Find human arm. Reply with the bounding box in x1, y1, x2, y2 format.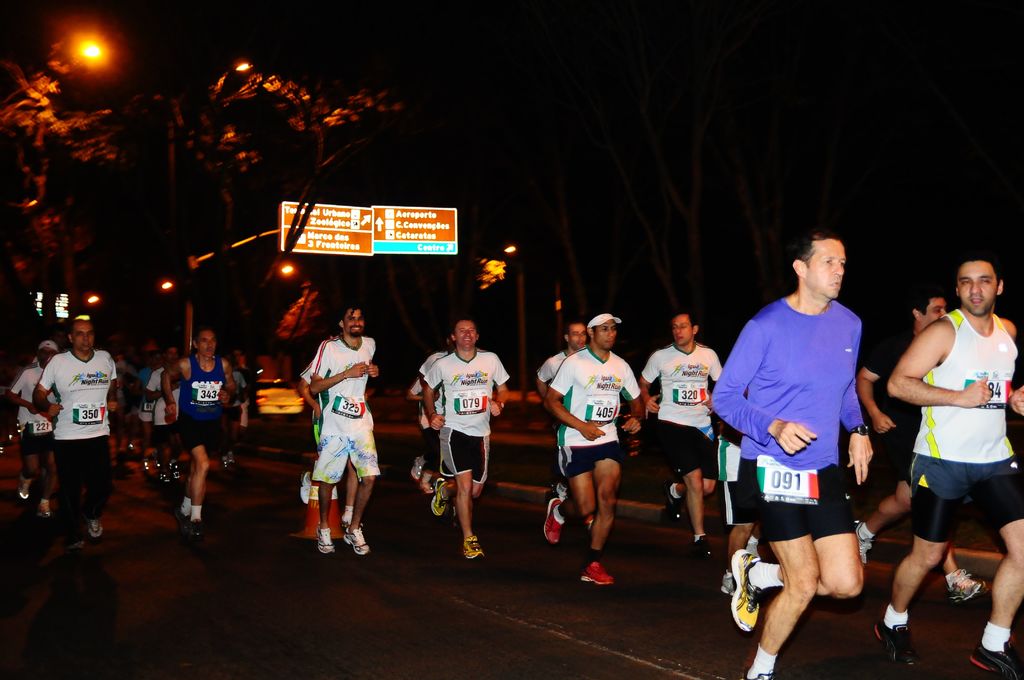
104, 353, 122, 414.
